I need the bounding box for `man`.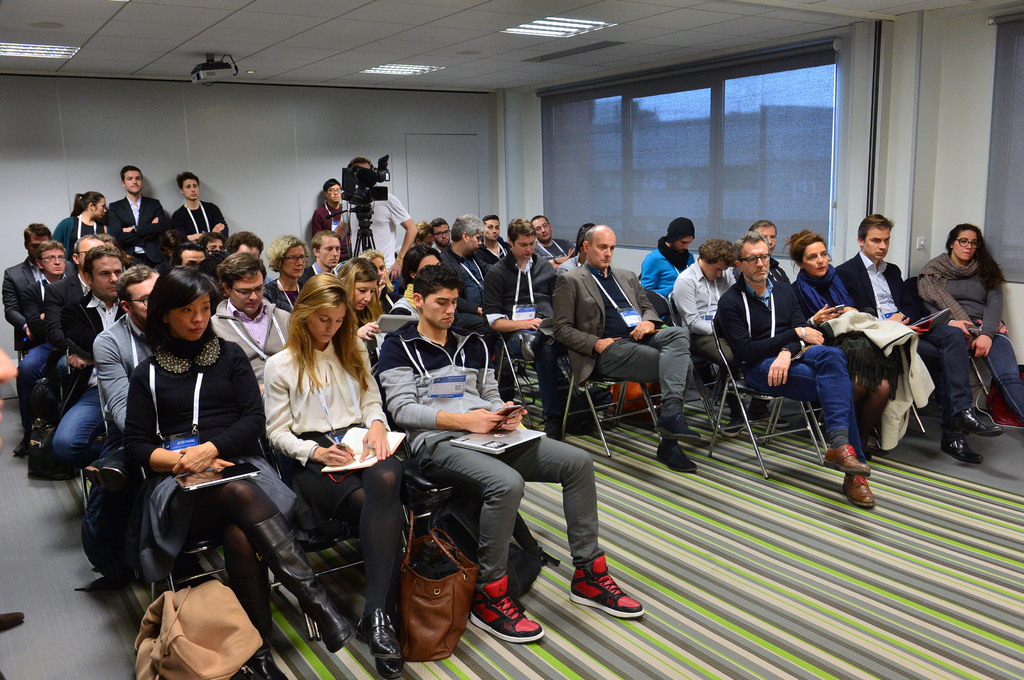
Here it is: [left=308, top=172, right=348, bottom=225].
